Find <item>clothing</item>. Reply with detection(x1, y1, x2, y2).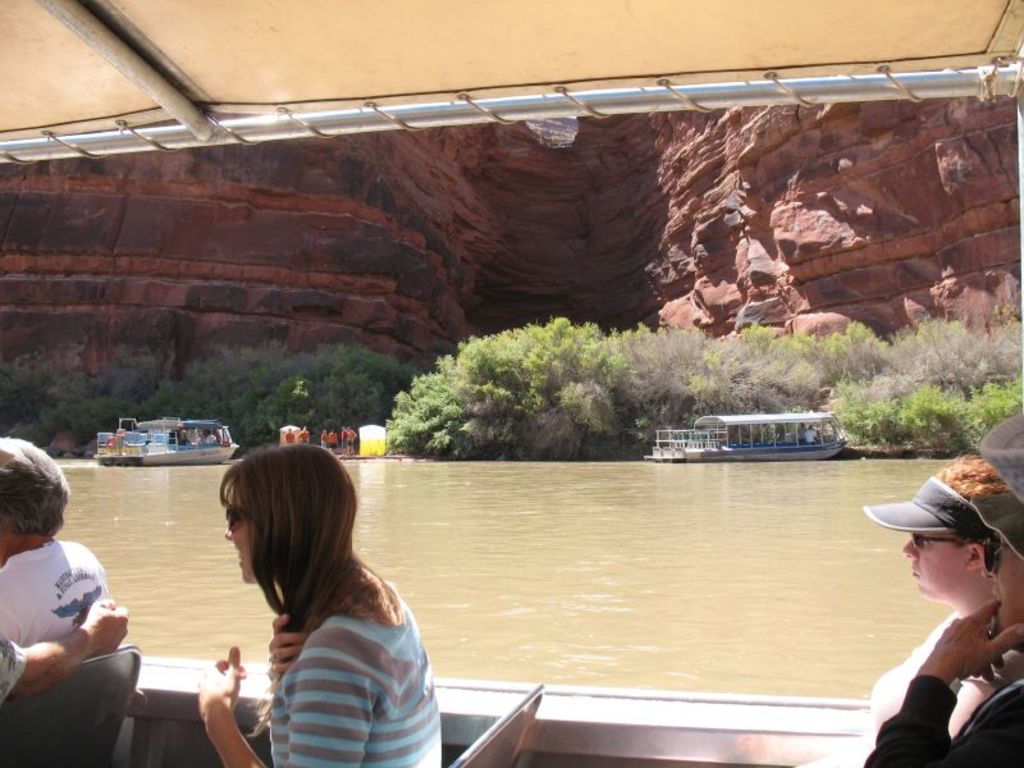
detection(861, 678, 1023, 767).
